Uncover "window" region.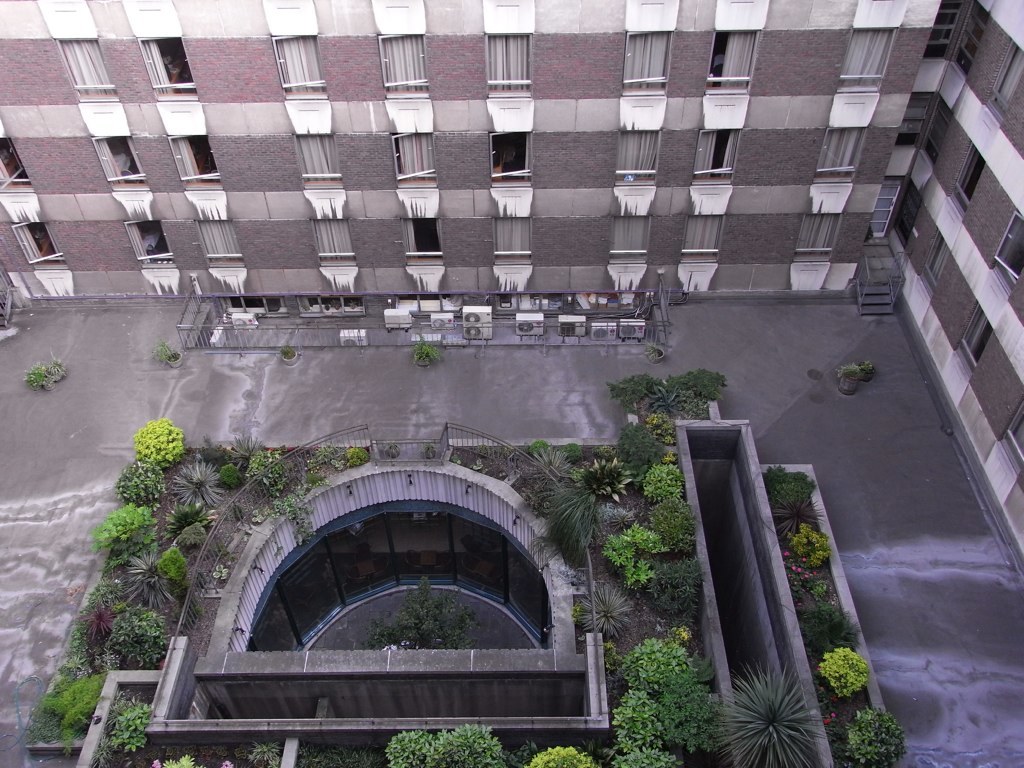
Uncovered: box(994, 212, 1023, 287).
